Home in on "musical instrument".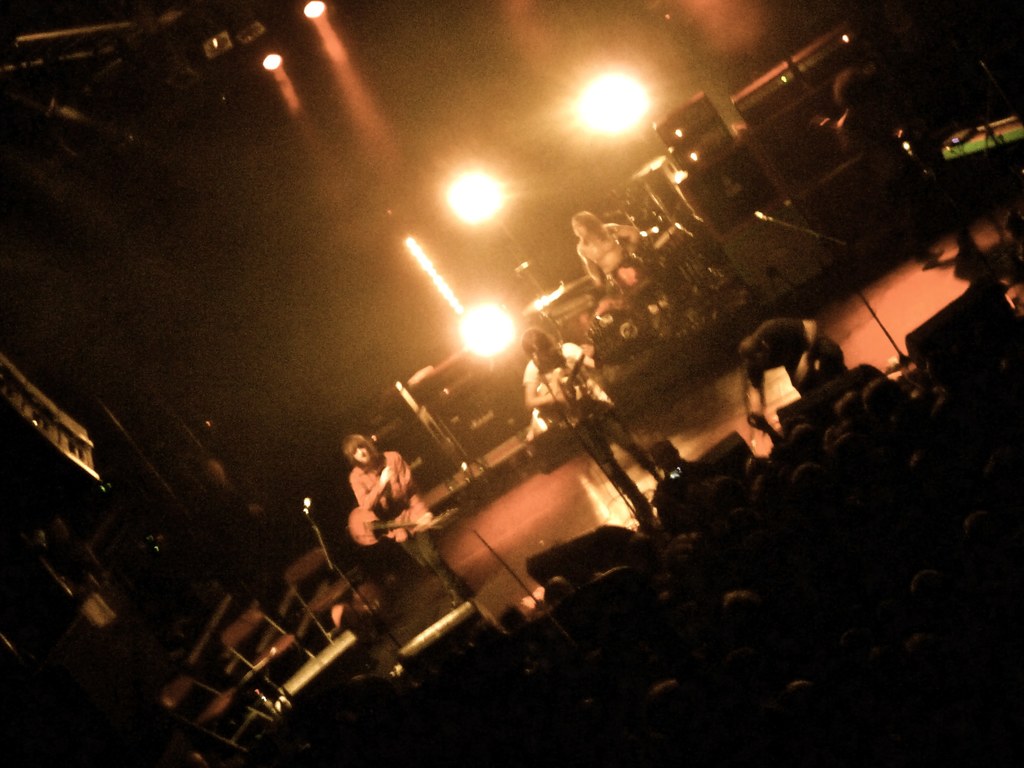
Homed in at bbox(344, 505, 458, 533).
